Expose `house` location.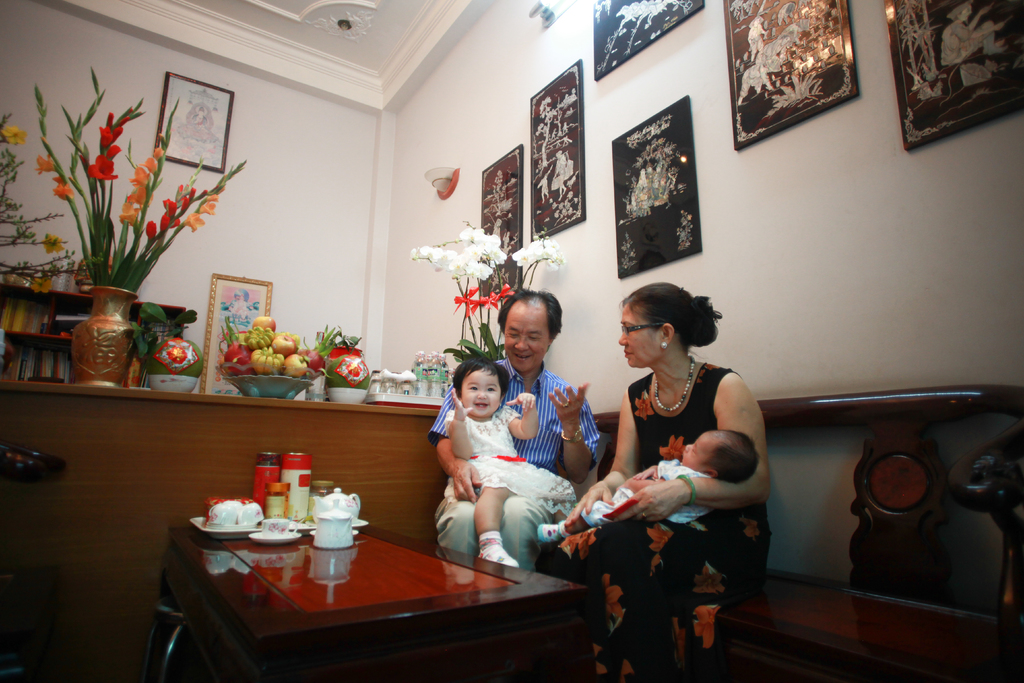
Exposed at locate(0, 0, 1023, 682).
